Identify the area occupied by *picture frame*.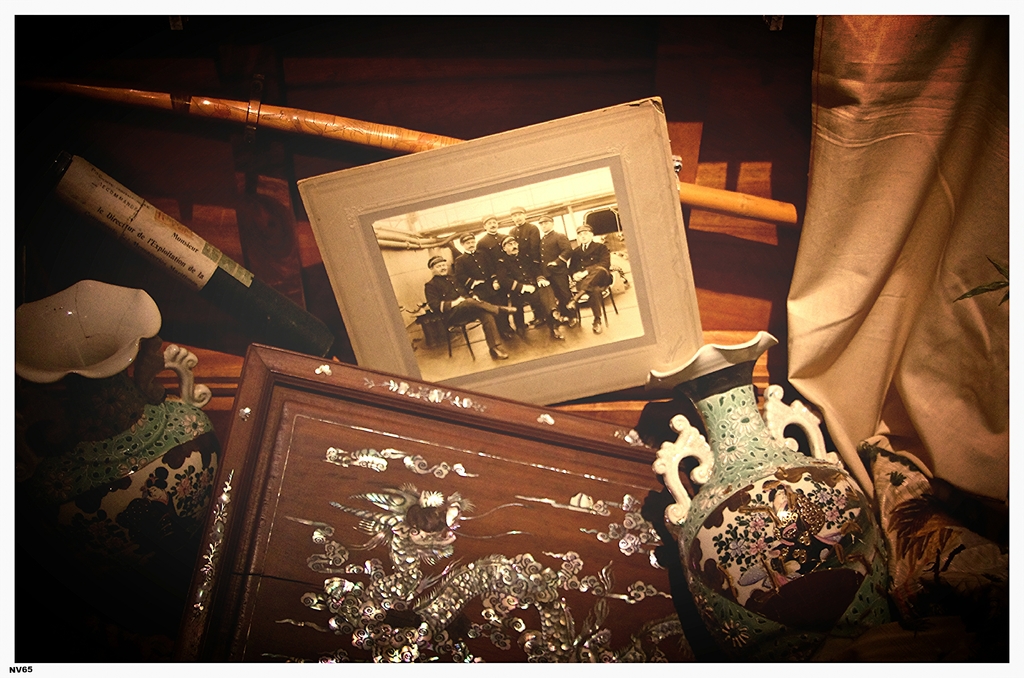
Area: region(294, 95, 704, 407).
